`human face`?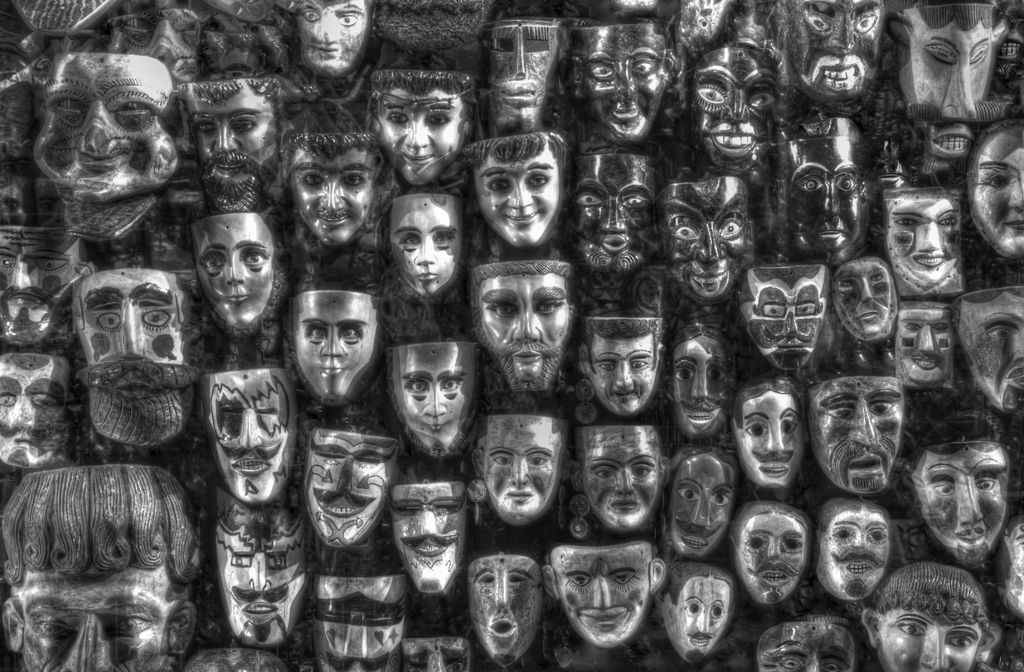
box=[970, 126, 1023, 253]
